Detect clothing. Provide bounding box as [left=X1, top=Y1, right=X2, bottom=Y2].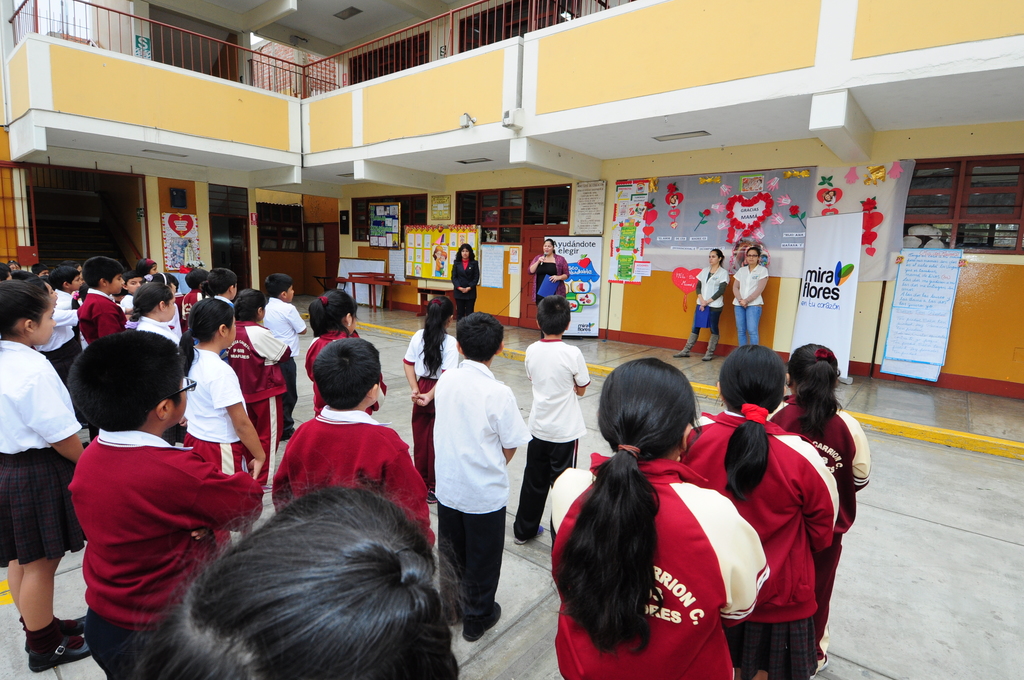
[left=524, top=335, right=592, bottom=545].
